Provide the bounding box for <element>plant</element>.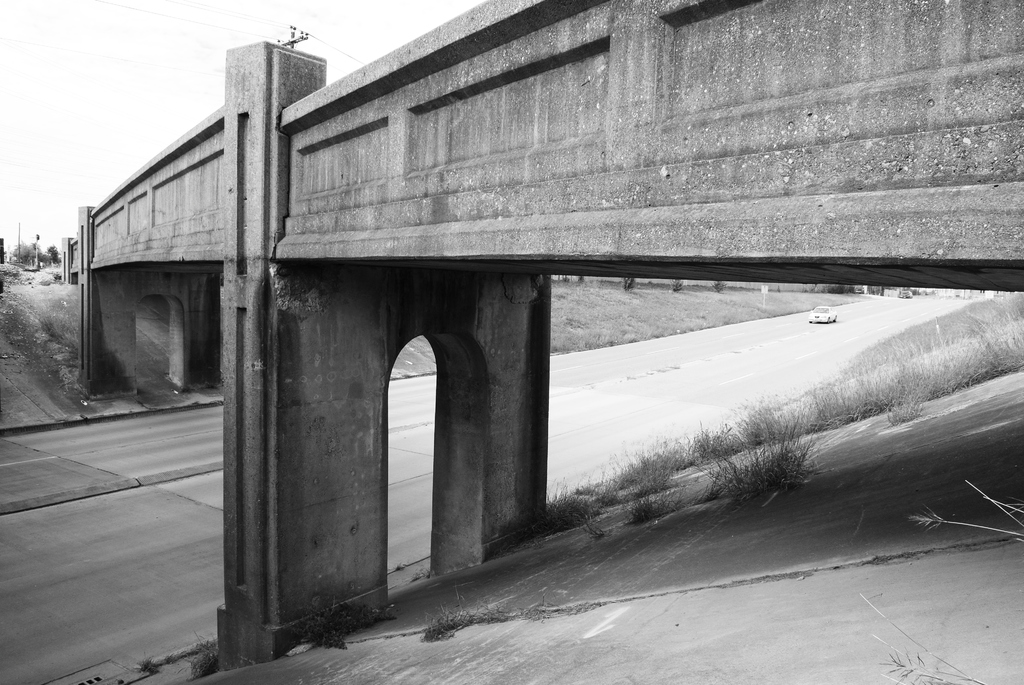
(x1=901, y1=478, x2=1023, y2=548).
